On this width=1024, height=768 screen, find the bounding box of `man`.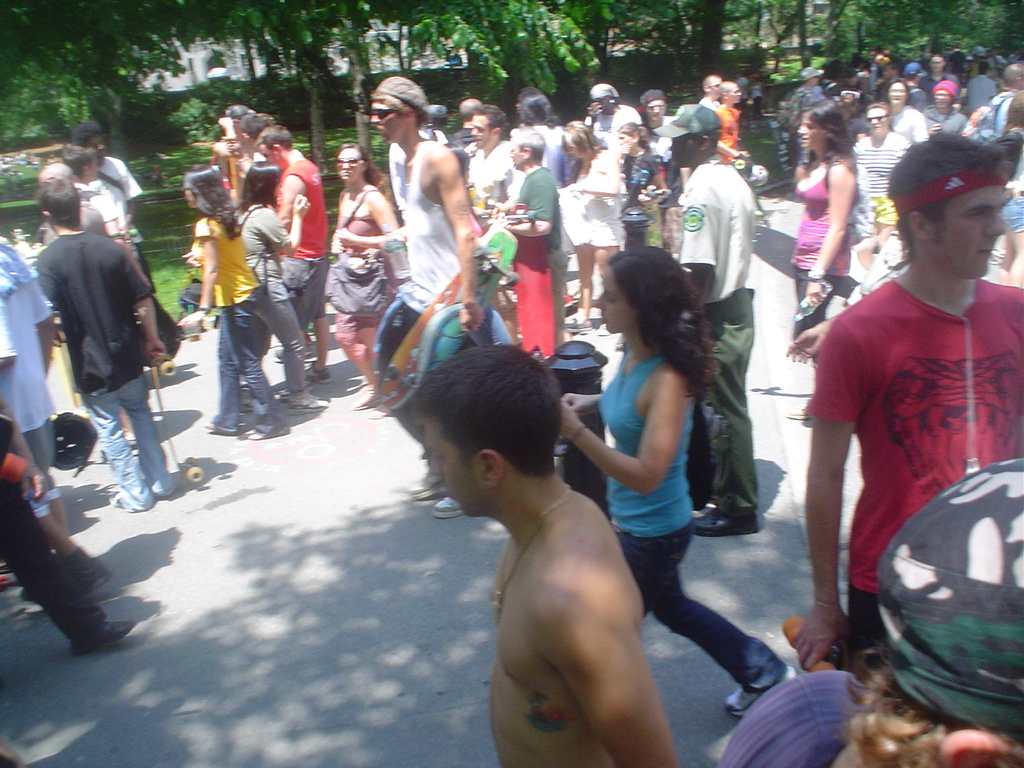
Bounding box: region(638, 94, 676, 156).
